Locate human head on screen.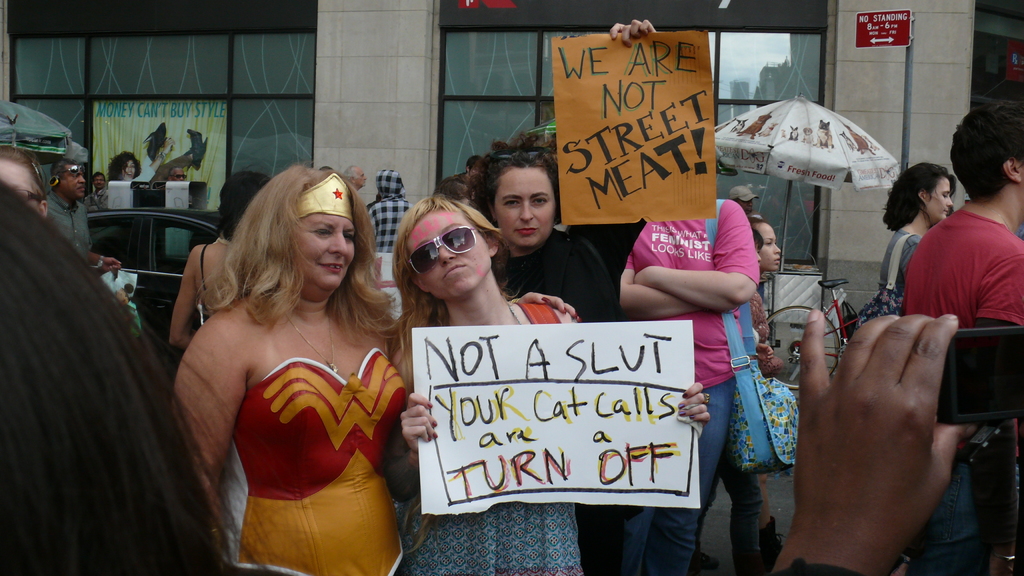
On screen at (110, 152, 139, 177).
